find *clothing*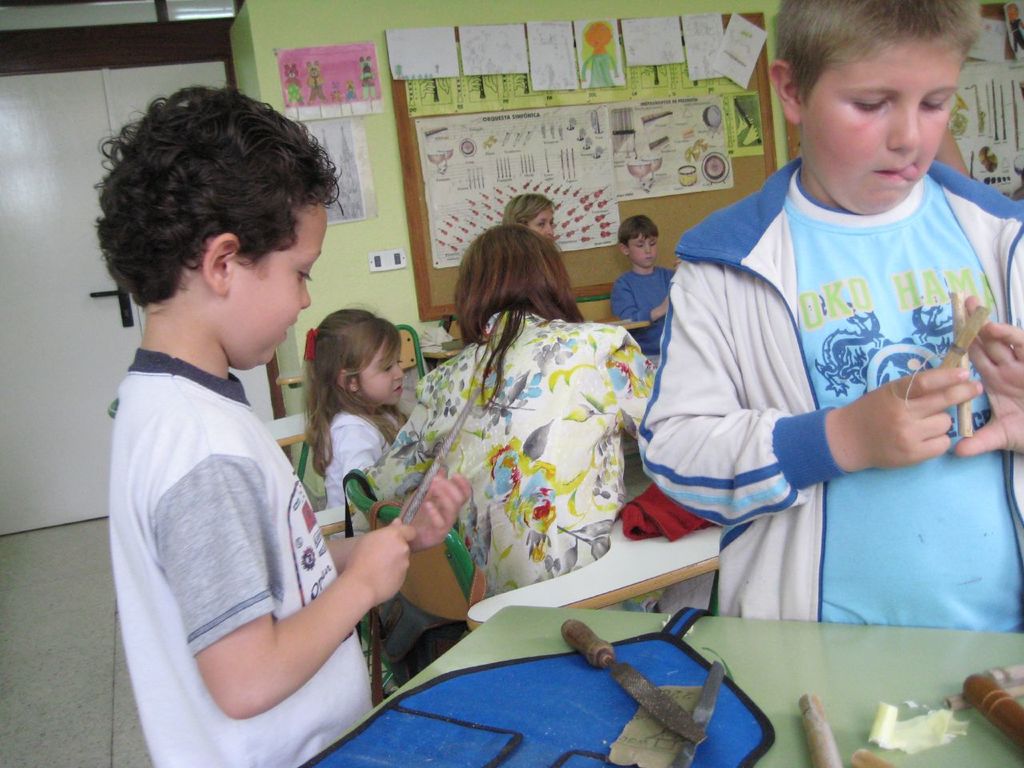
{"left": 652, "top": 126, "right": 1011, "bottom": 626}
